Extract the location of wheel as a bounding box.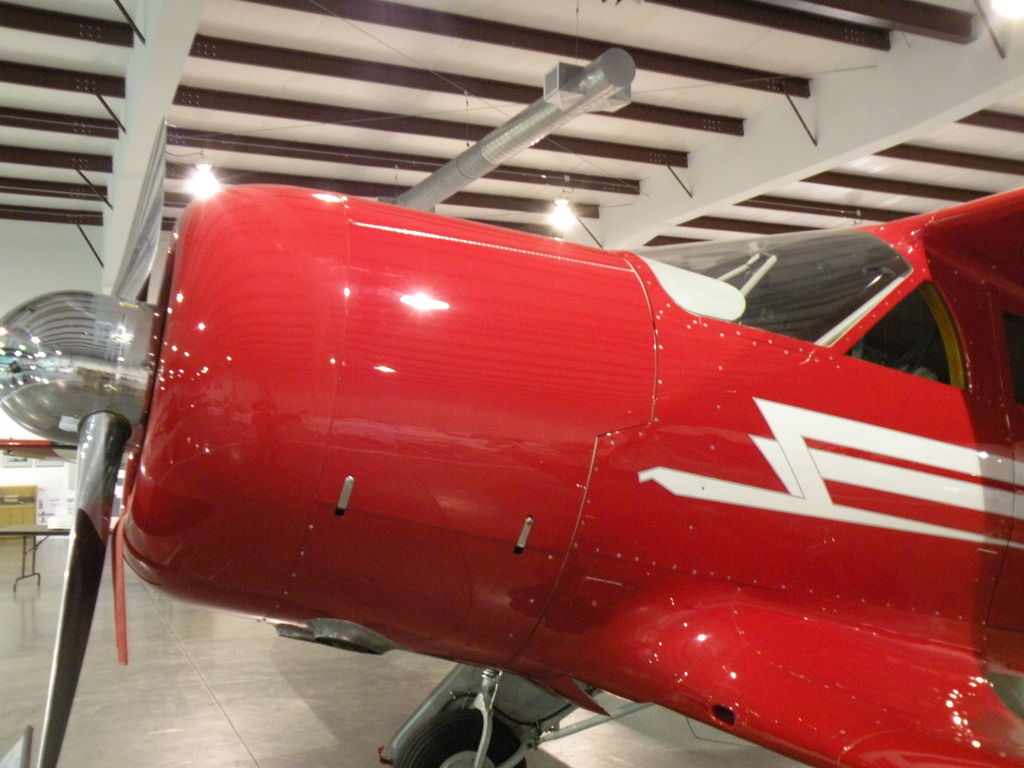
<bbox>398, 707, 533, 767</bbox>.
